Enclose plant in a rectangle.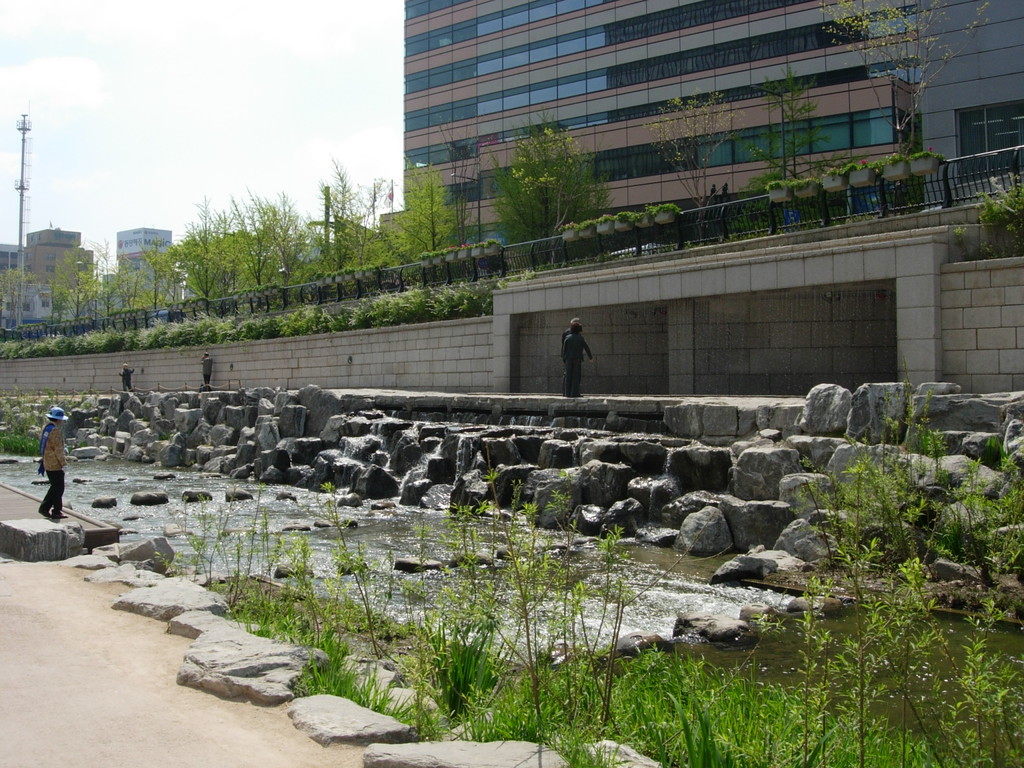
bbox=[294, 643, 959, 767].
